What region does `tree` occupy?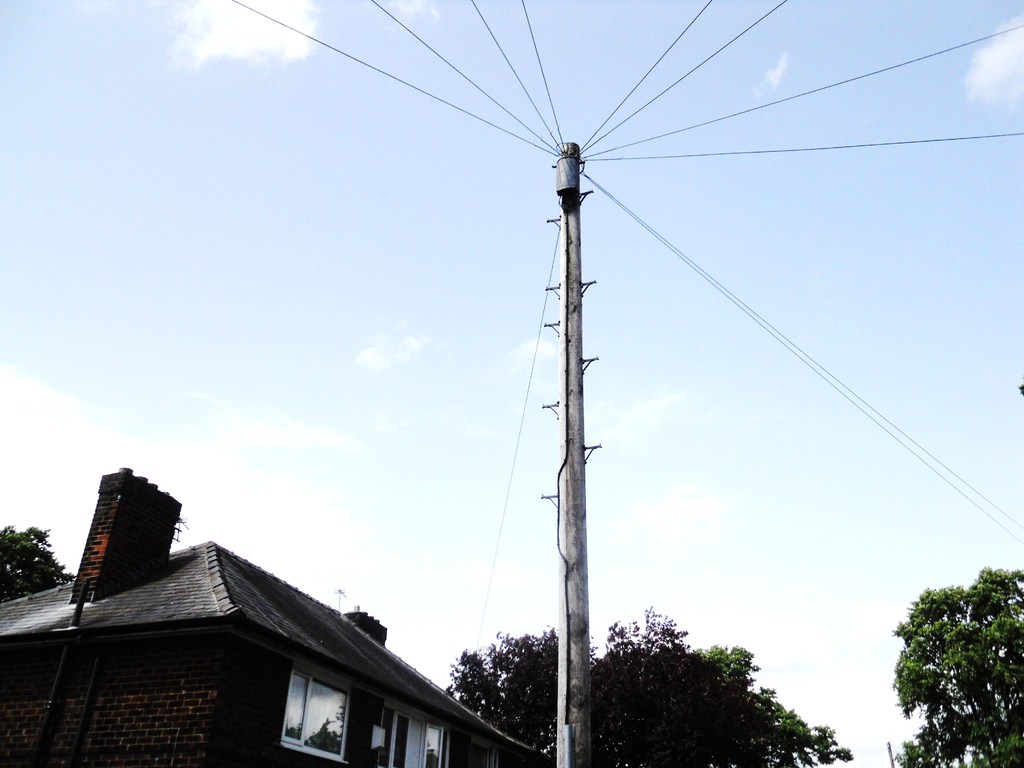
rect(444, 601, 854, 767).
